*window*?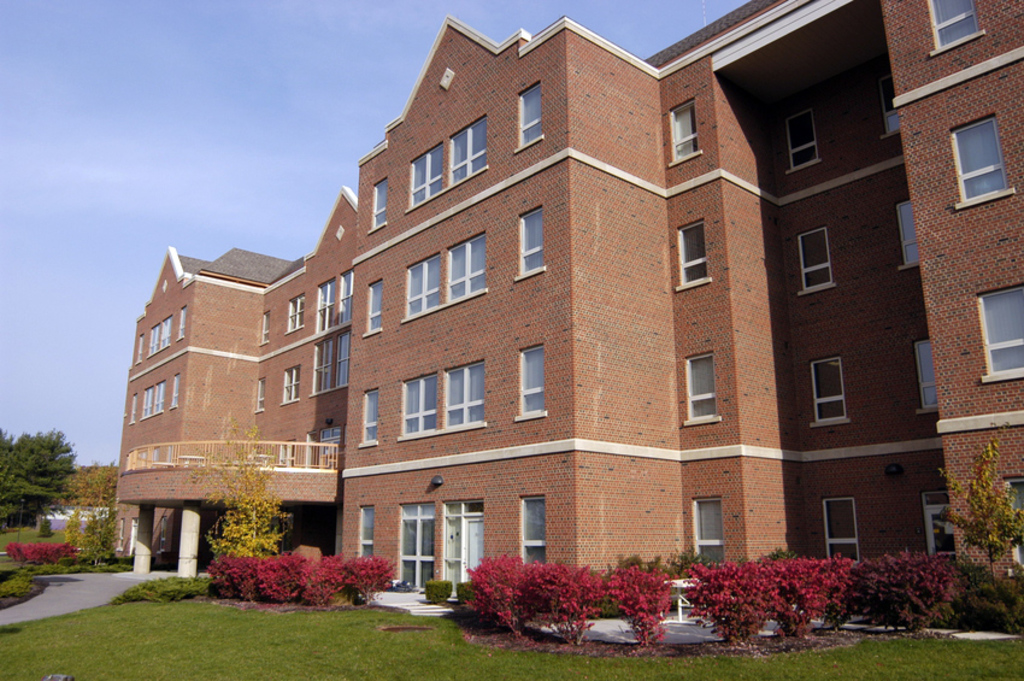
bbox=[148, 325, 160, 356]
